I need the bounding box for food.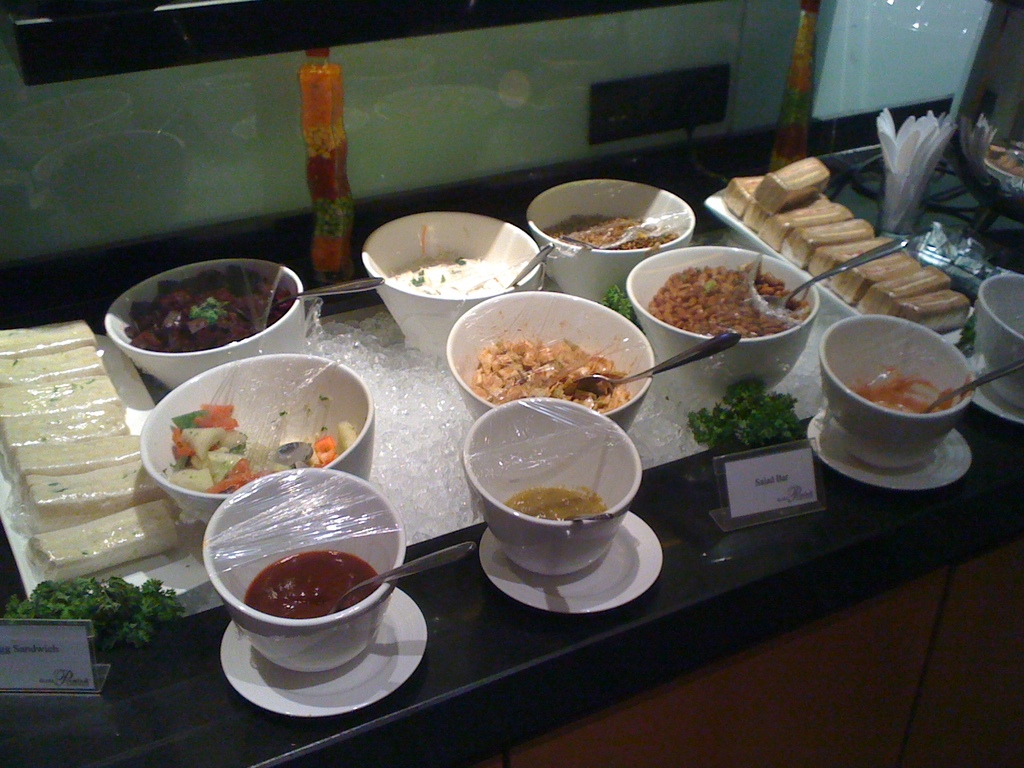
Here it is: bbox=(543, 213, 677, 252).
